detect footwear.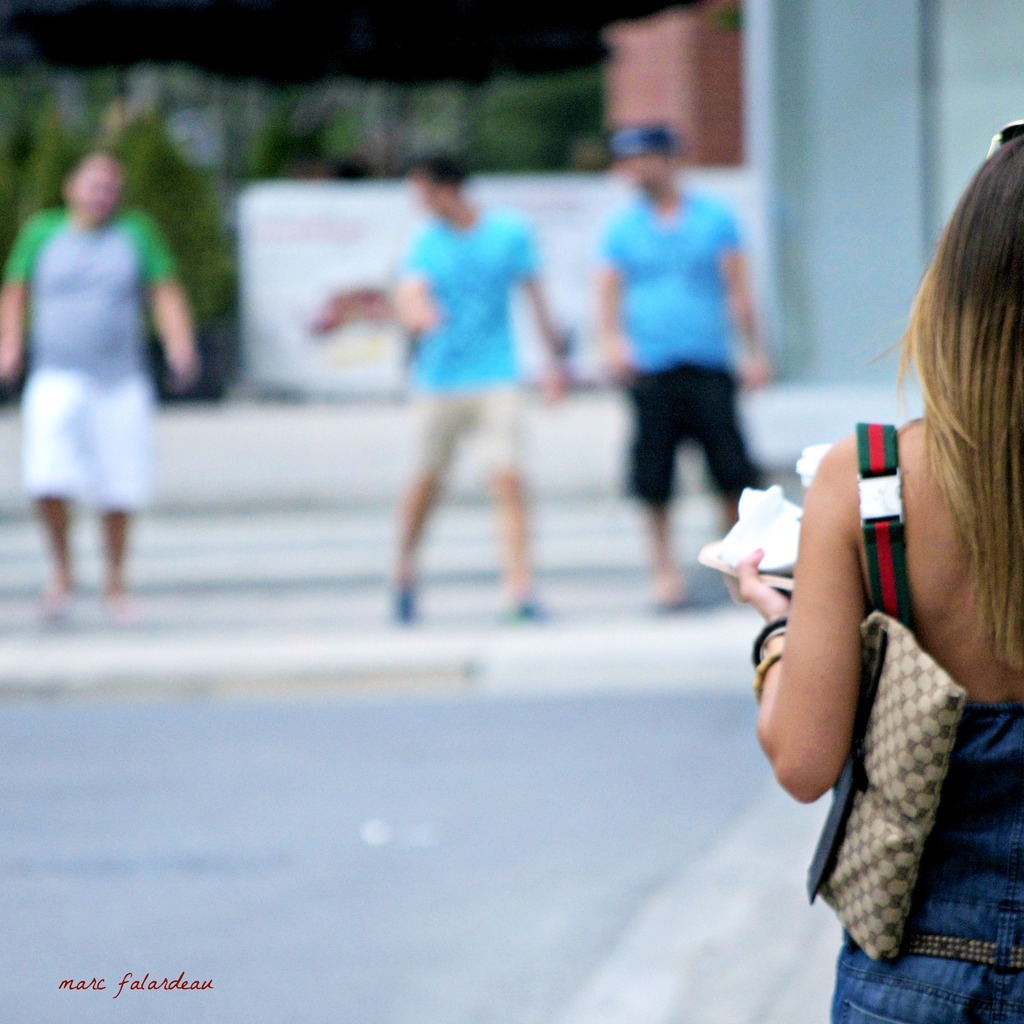
Detected at 383 583 423 620.
